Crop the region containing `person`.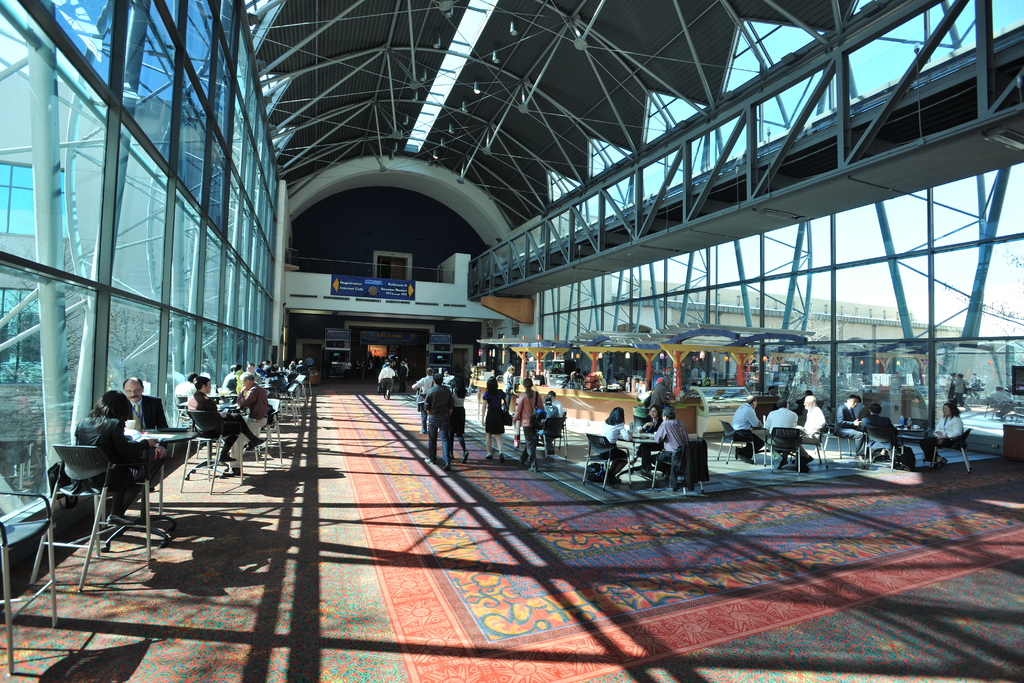
Crop region: Rect(176, 374, 197, 403).
